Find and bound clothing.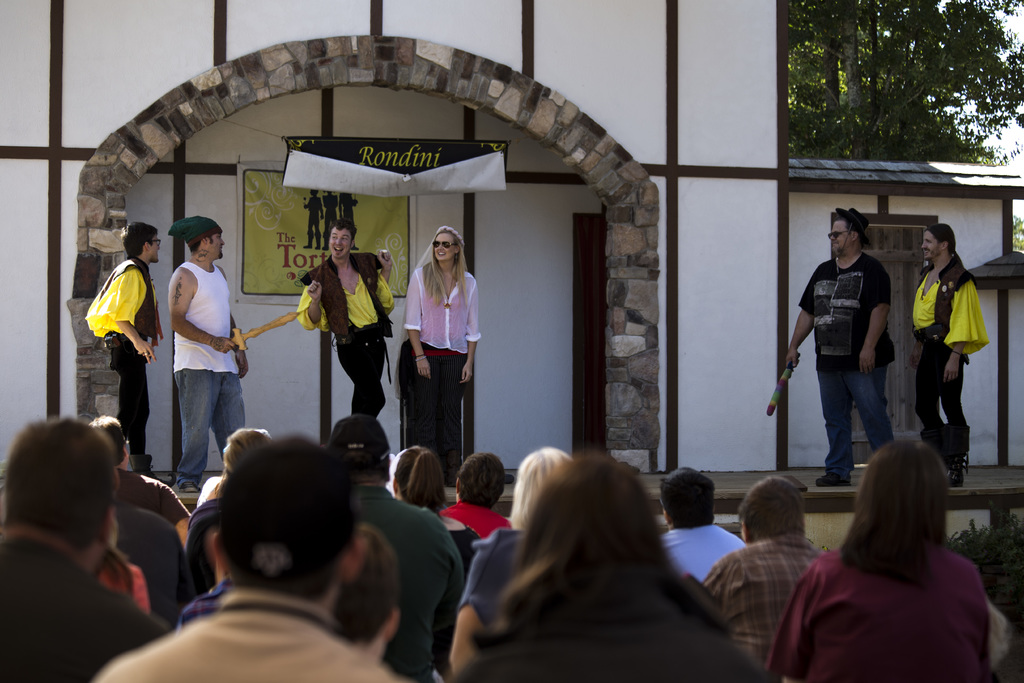
Bound: select_region(84, 260, 155, 470).
